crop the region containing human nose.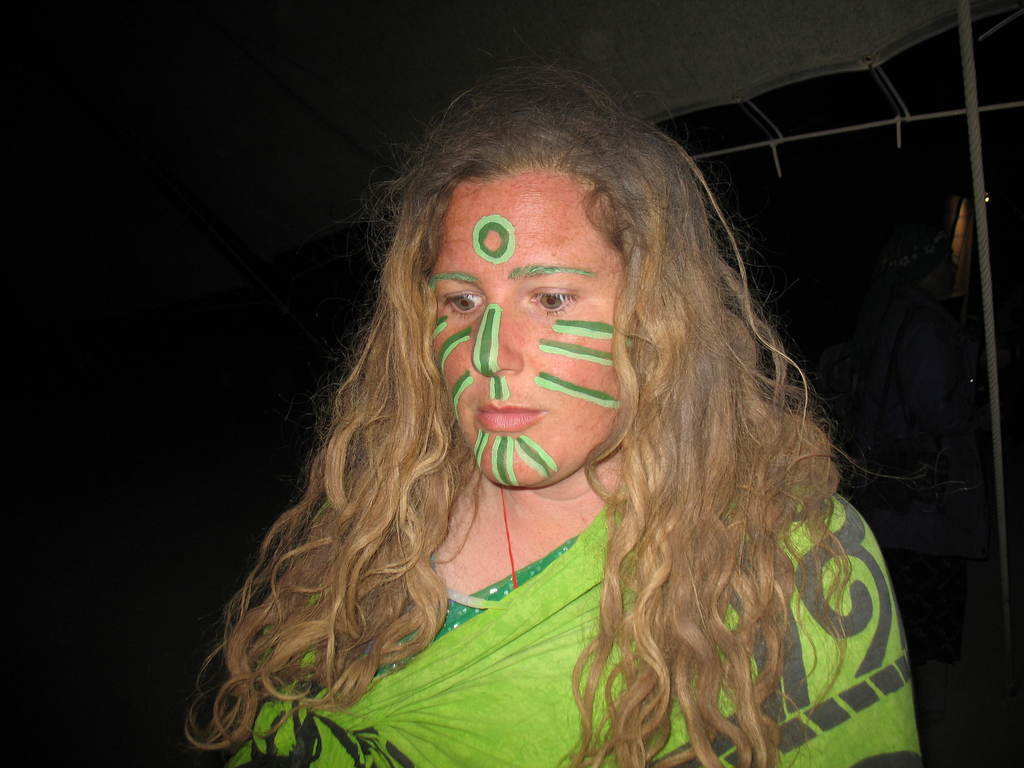
Crop region: x1=472, y1=301, x2=520, y2=376.
